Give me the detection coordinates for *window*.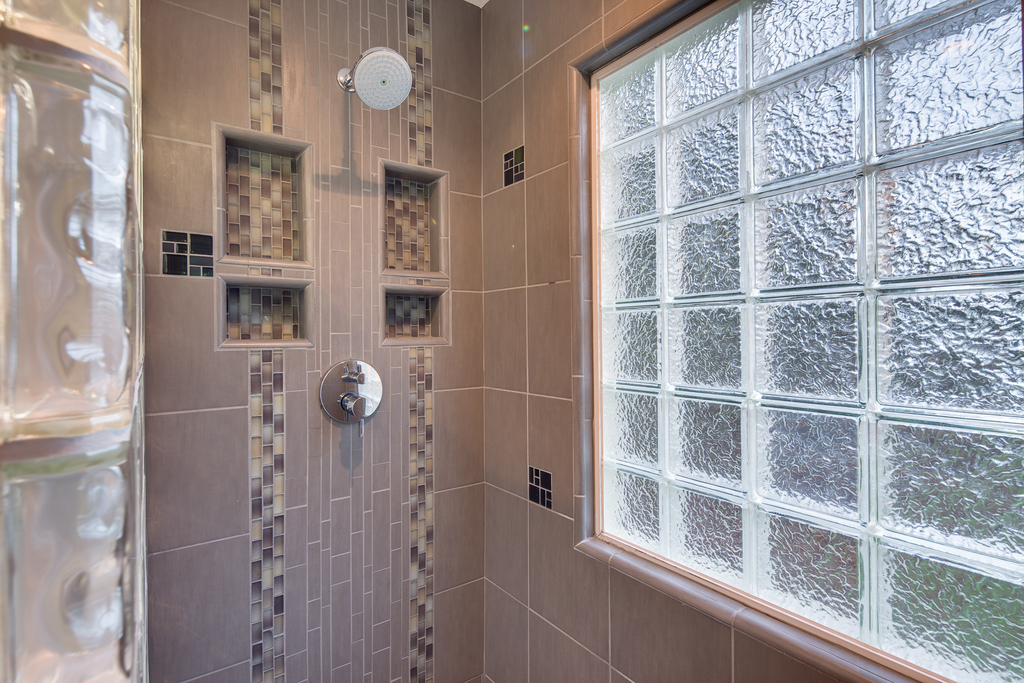
[526,1,996,634].
